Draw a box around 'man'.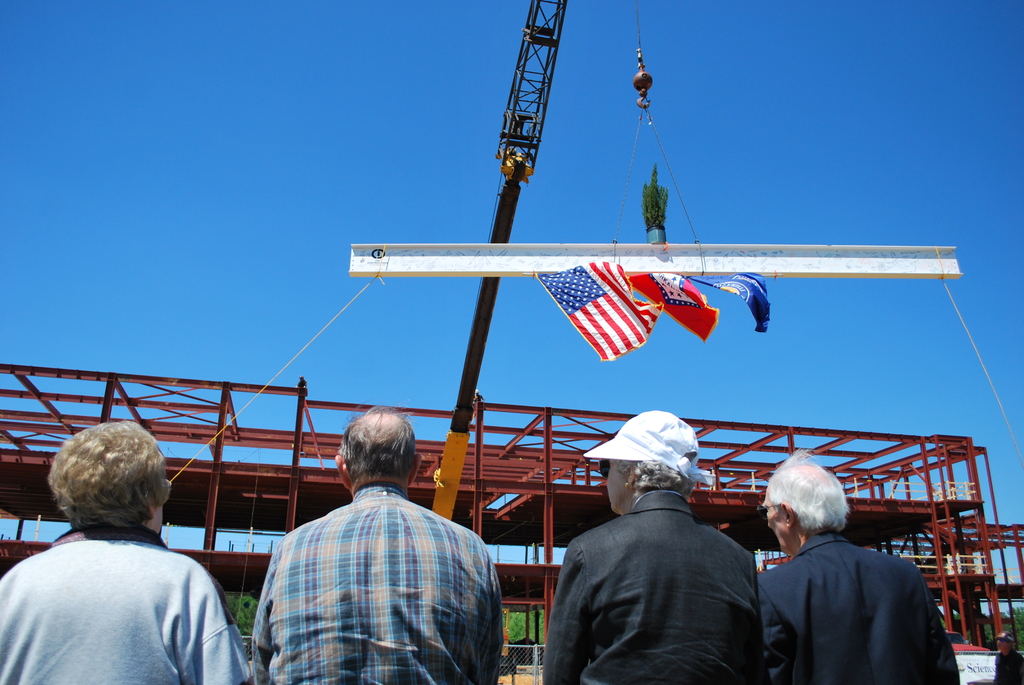
select_region(0, 414, 255, 684).
